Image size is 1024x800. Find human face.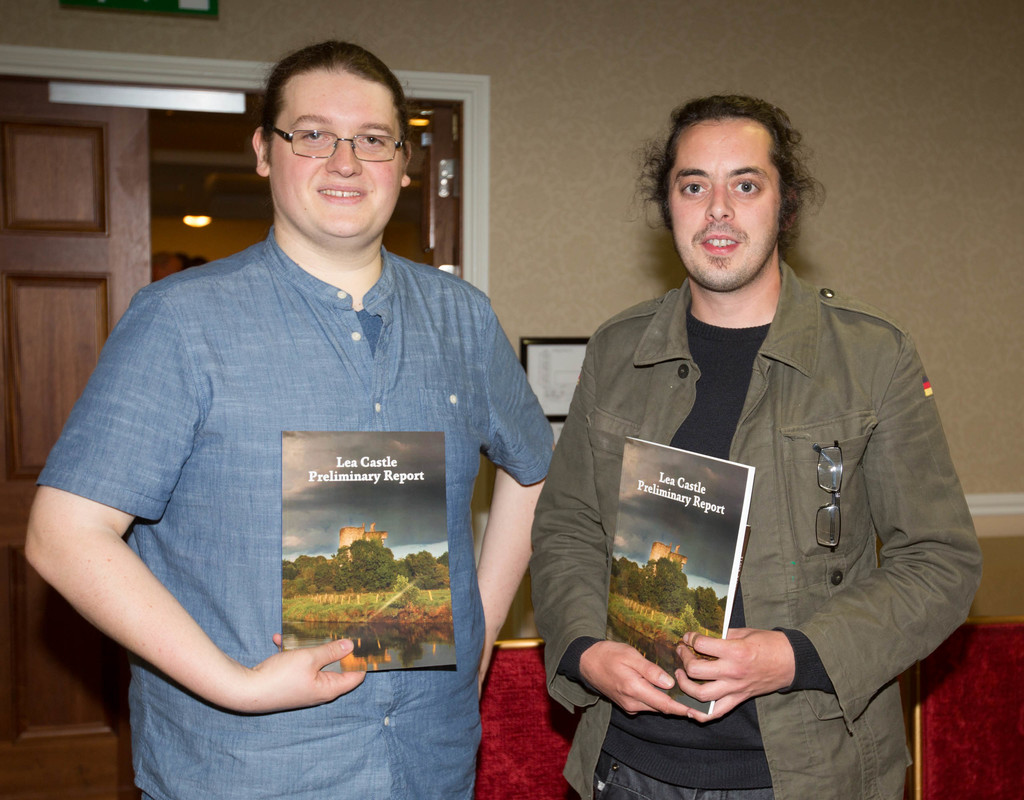
locate(666, 124, 783, 286).
